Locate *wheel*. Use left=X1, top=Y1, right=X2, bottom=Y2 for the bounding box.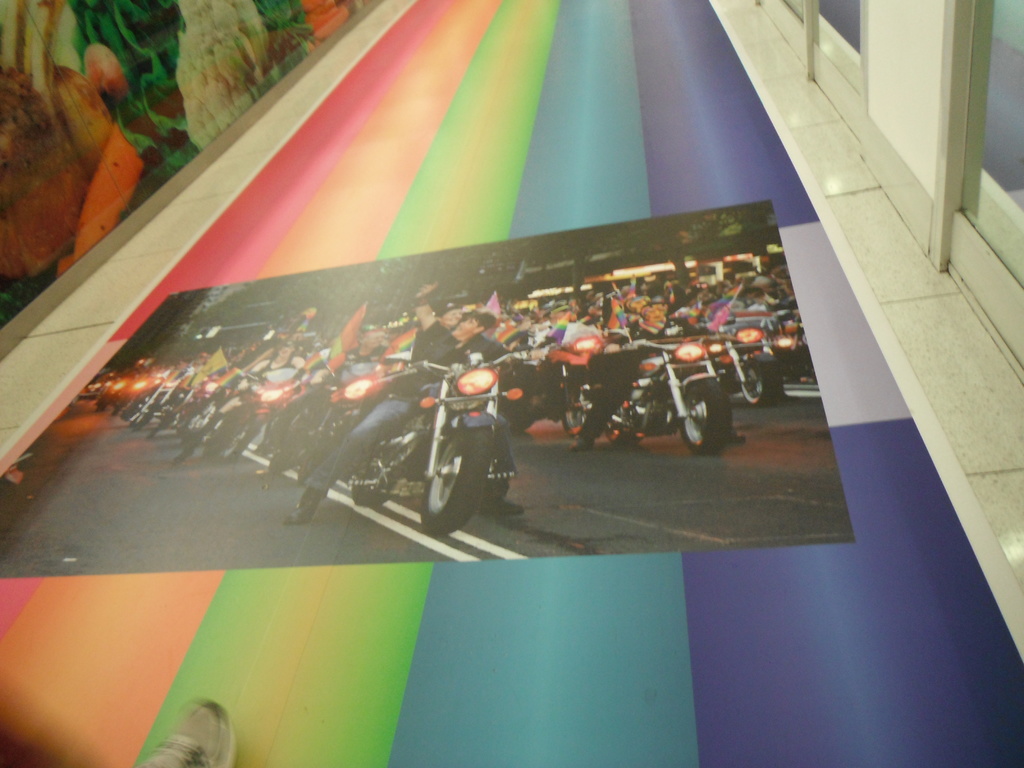
left=743, top=361, right=779, bottom=415.
